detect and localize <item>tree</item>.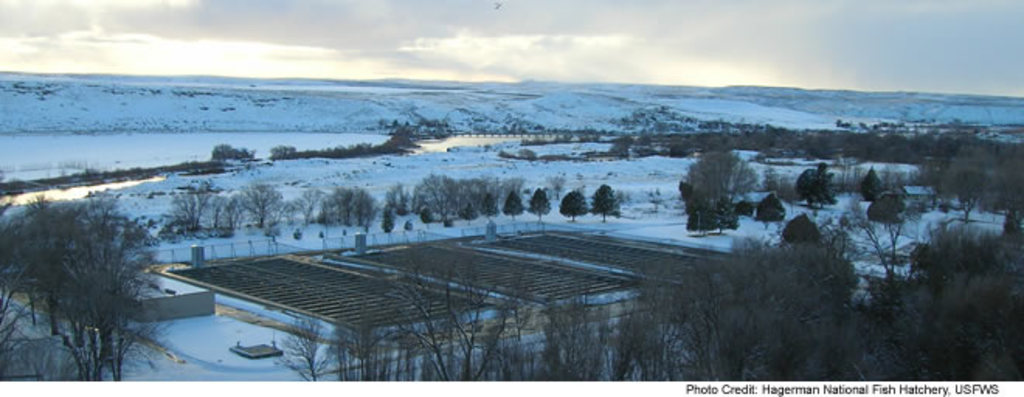
Localized at box(335, 180, 379, 231).
